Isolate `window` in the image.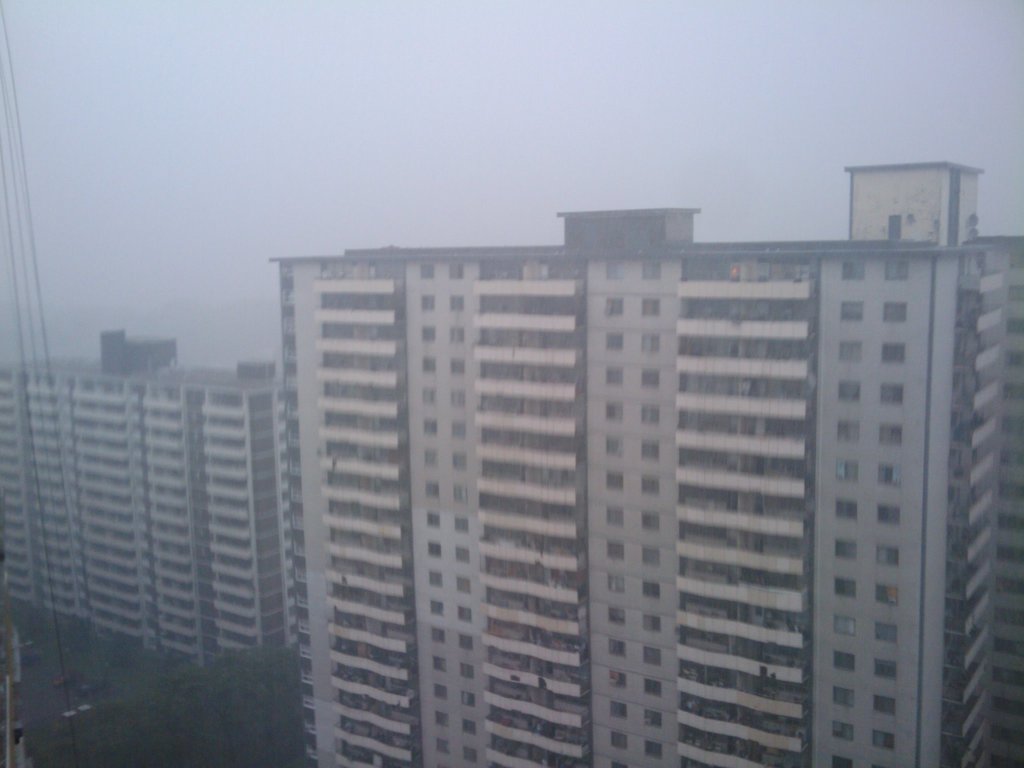
Isolated region: <box>428,511,442,529</box>.
